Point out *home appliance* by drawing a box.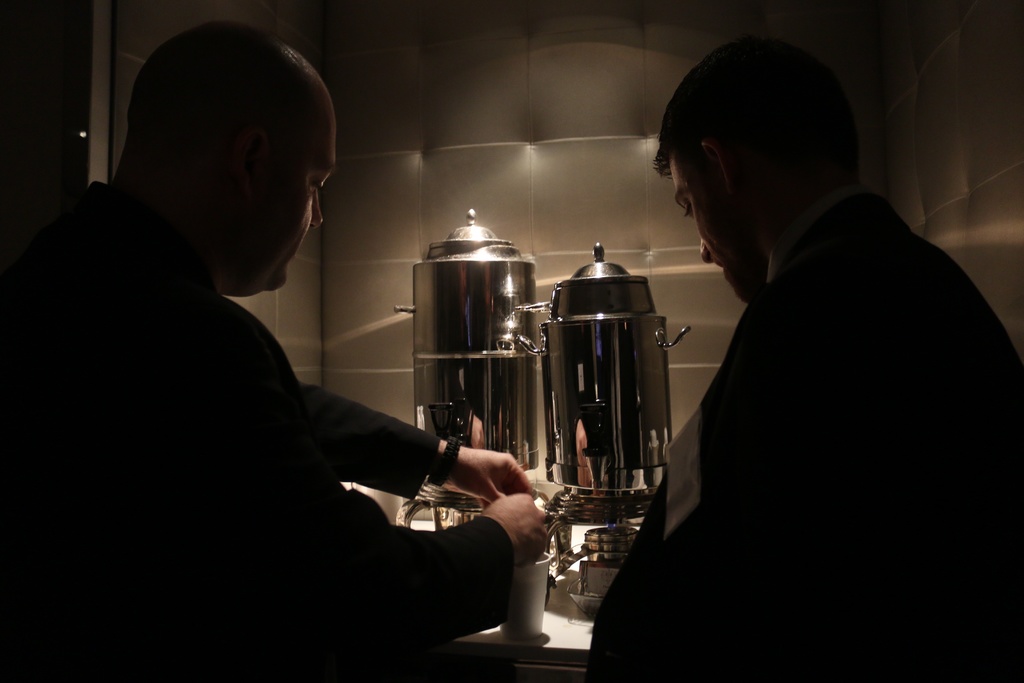
<bbox>390, 205, 549, 534</bbox>.
